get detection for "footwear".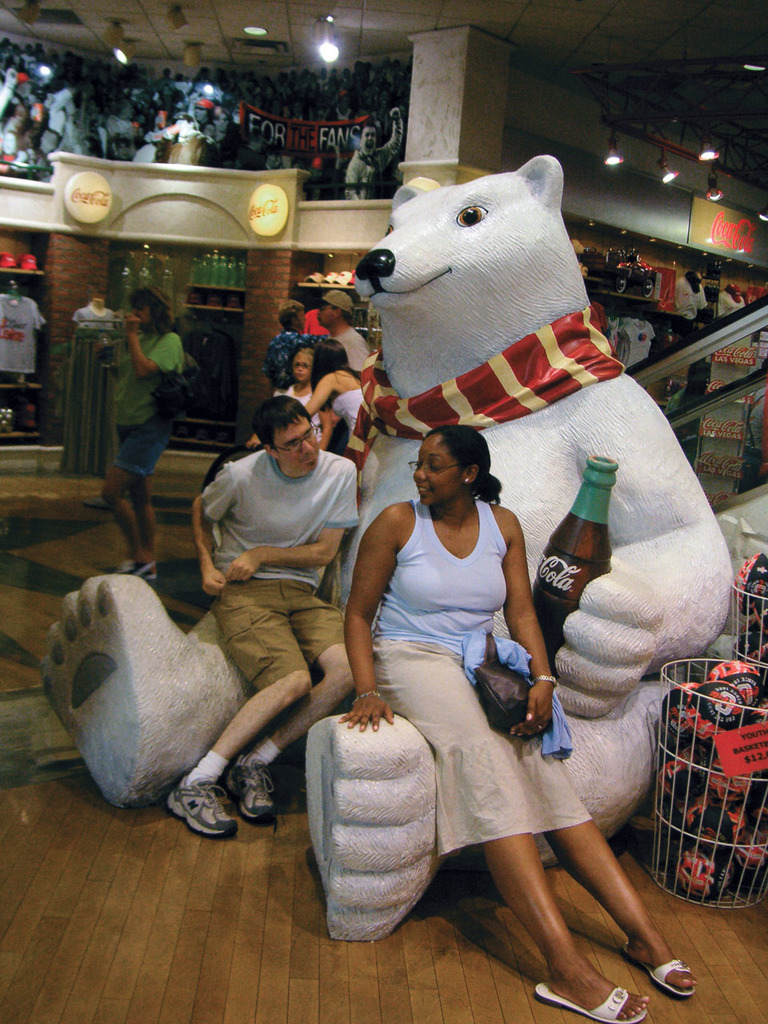
Detection: BBox(615, 950, 700, 1006).
